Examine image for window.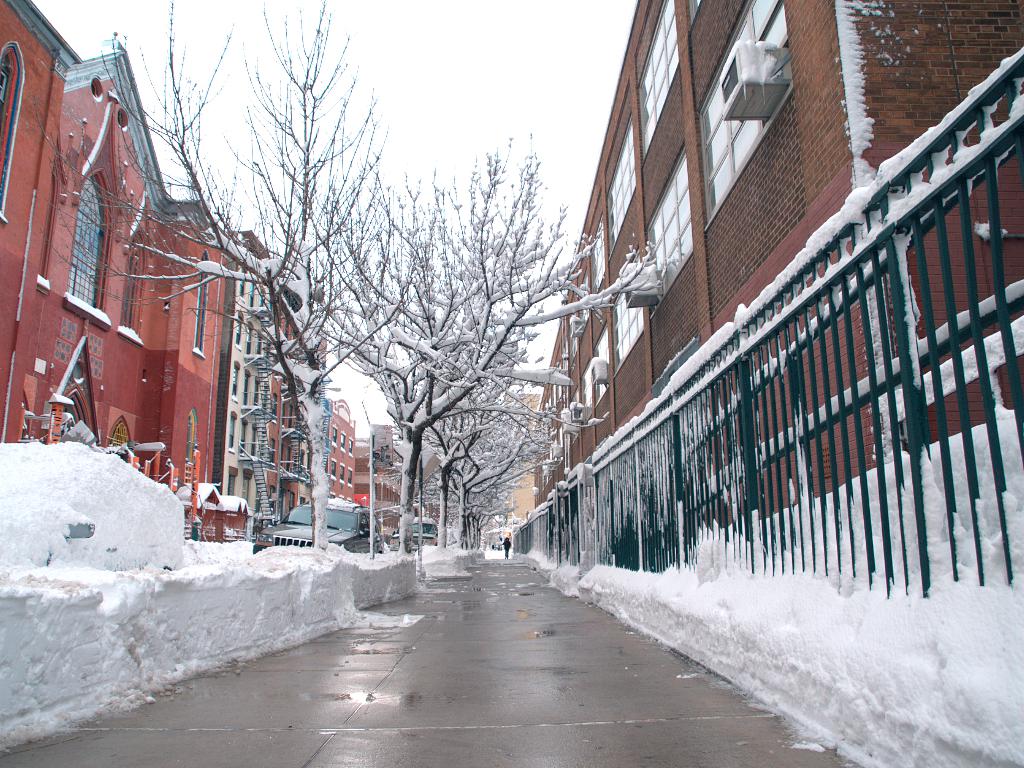
Examination result: 241 425 247 457.
